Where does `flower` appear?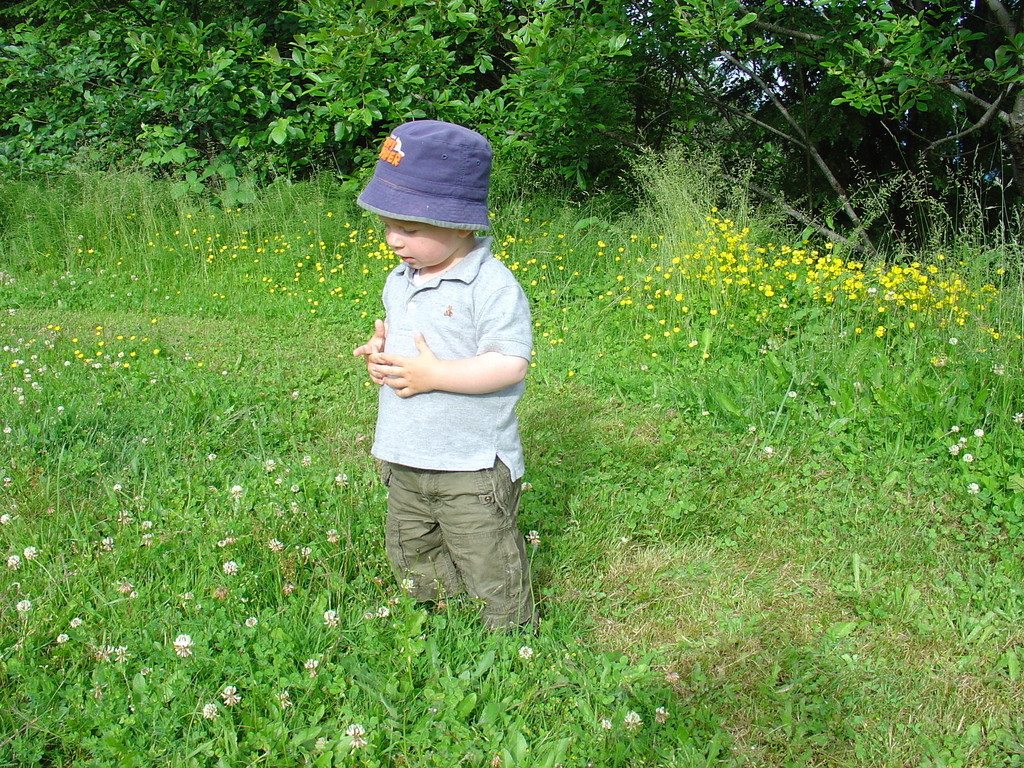
Appears at [left=209, top=450, right=216, bottom=461].
